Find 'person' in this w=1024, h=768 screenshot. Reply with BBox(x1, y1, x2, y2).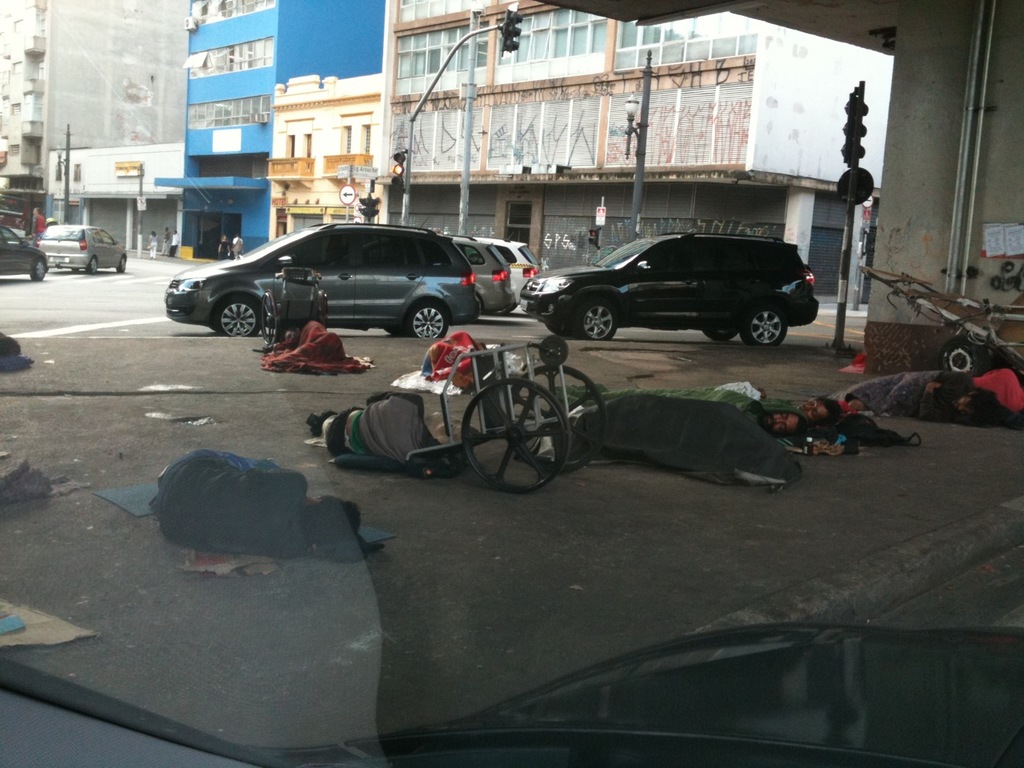
BBox(591, 388, 798, 480).
